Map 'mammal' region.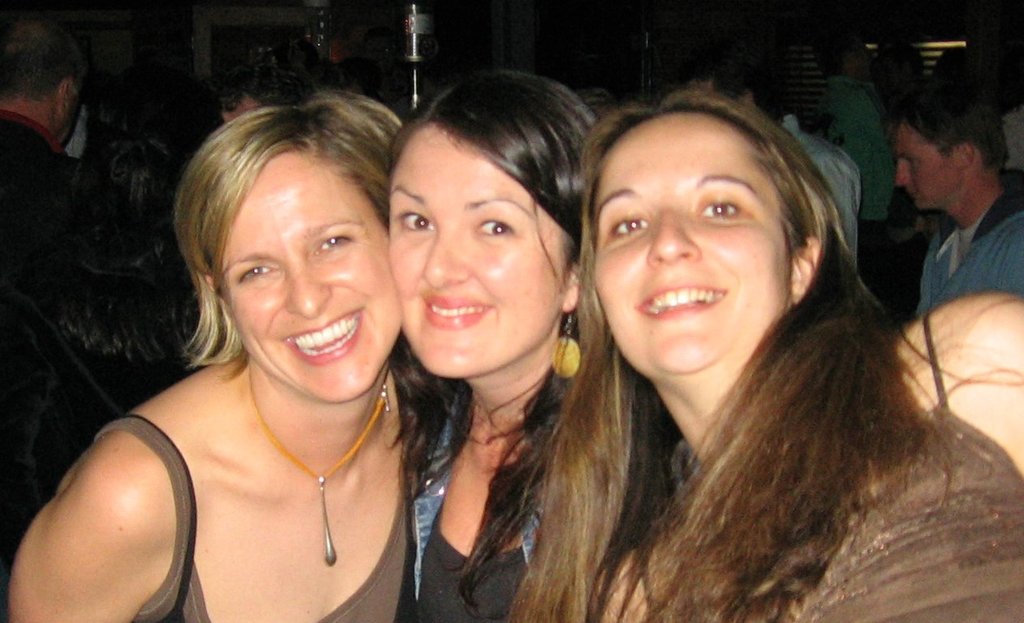
Mapped to [897,85,1023,319].
